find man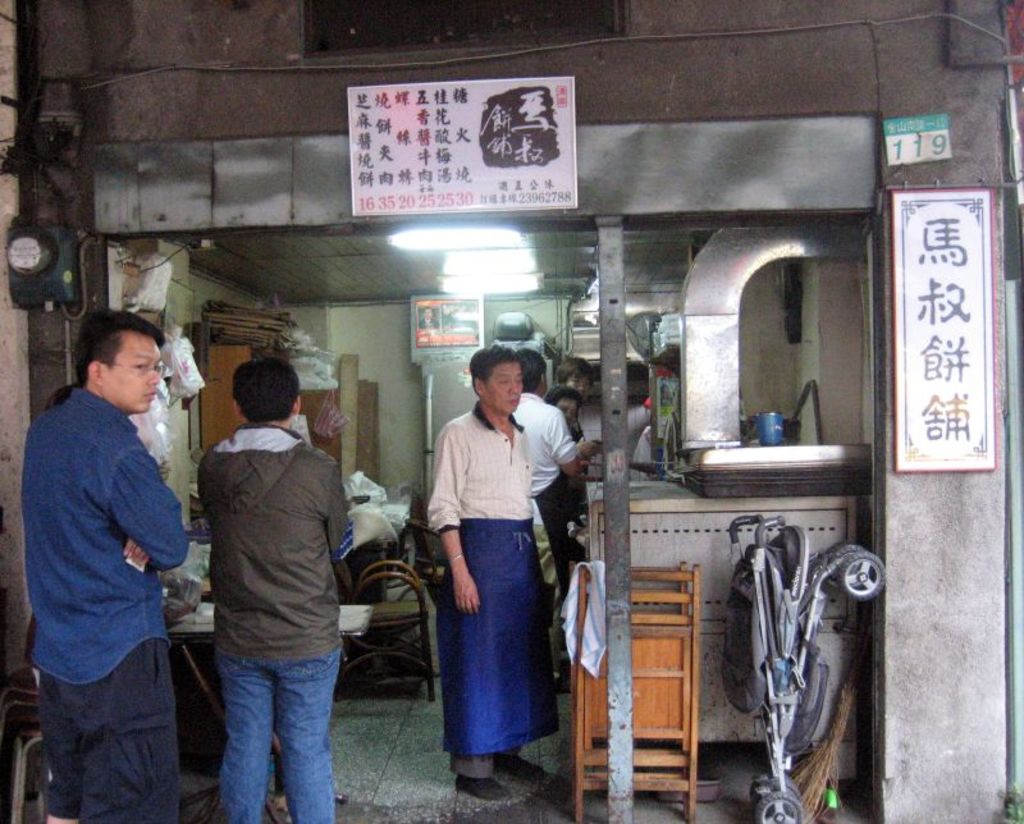
{"left": 512, "top": 352, "right": 582, "bottom": 688}
